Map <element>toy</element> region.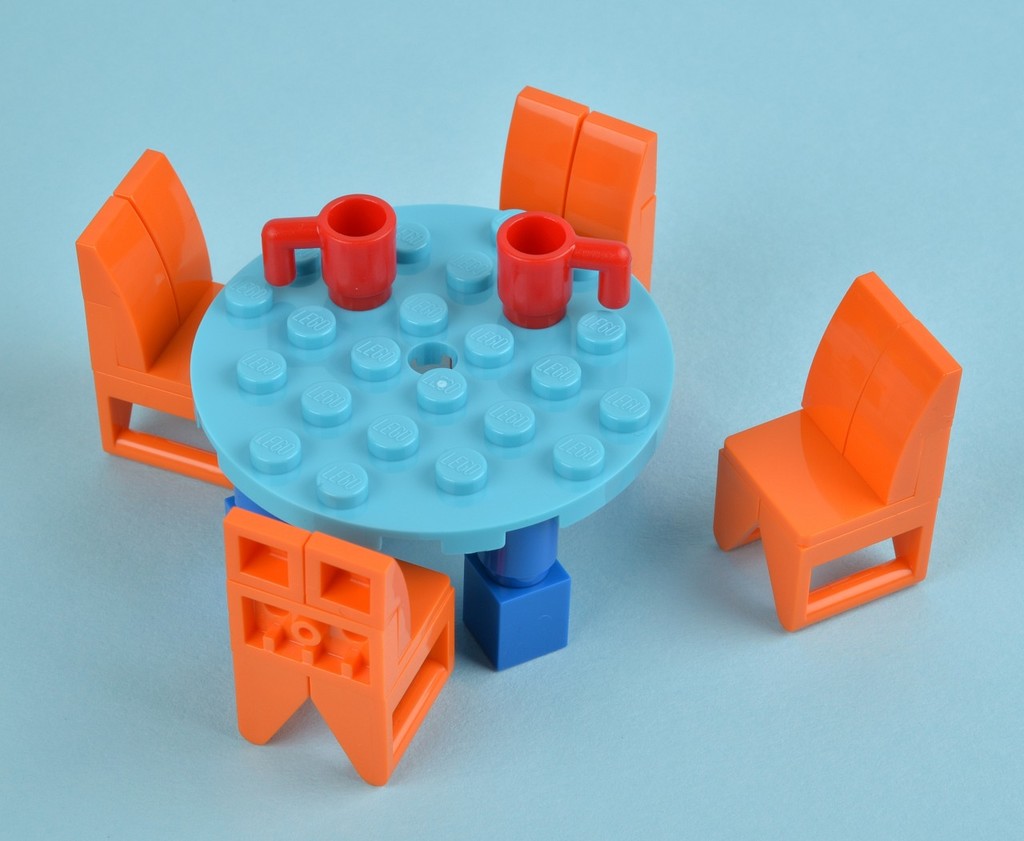
Mapped to box=[74, 150, 224, 487].
